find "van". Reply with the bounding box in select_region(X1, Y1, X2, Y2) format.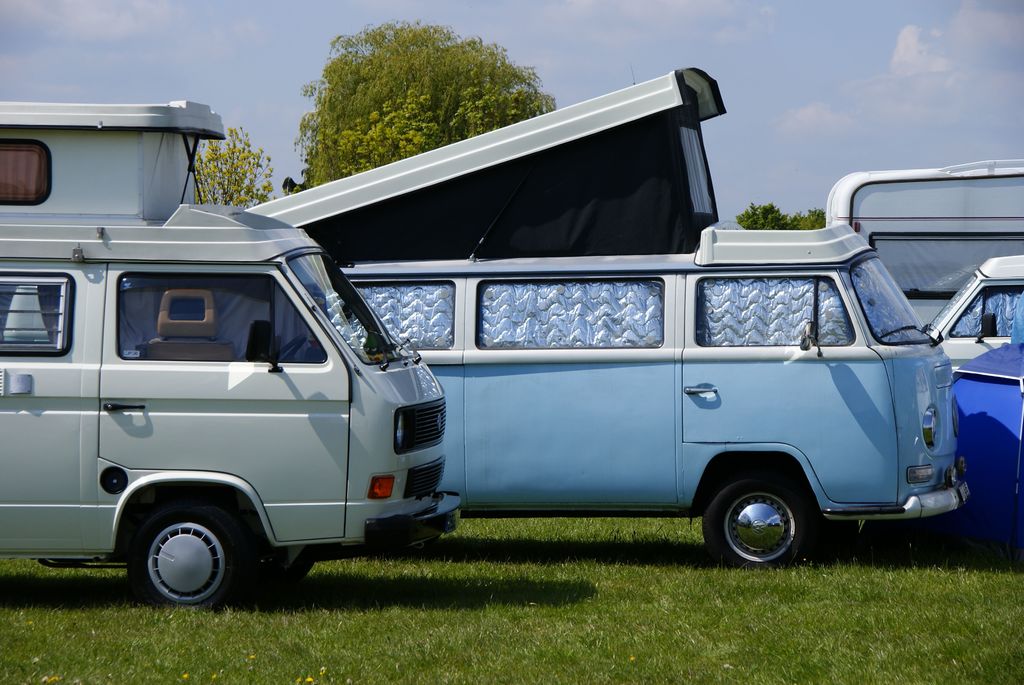
select_region(821, 157, 1023, 324).
